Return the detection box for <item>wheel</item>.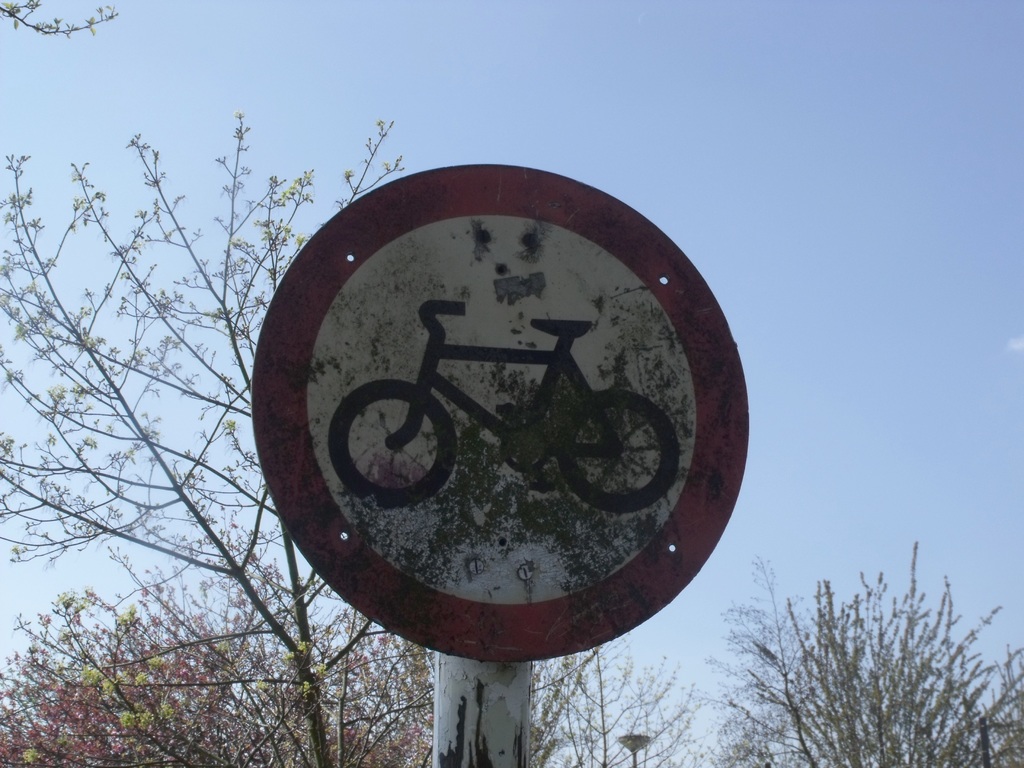
x1=323 y1=378 x2=462 y2=507.
